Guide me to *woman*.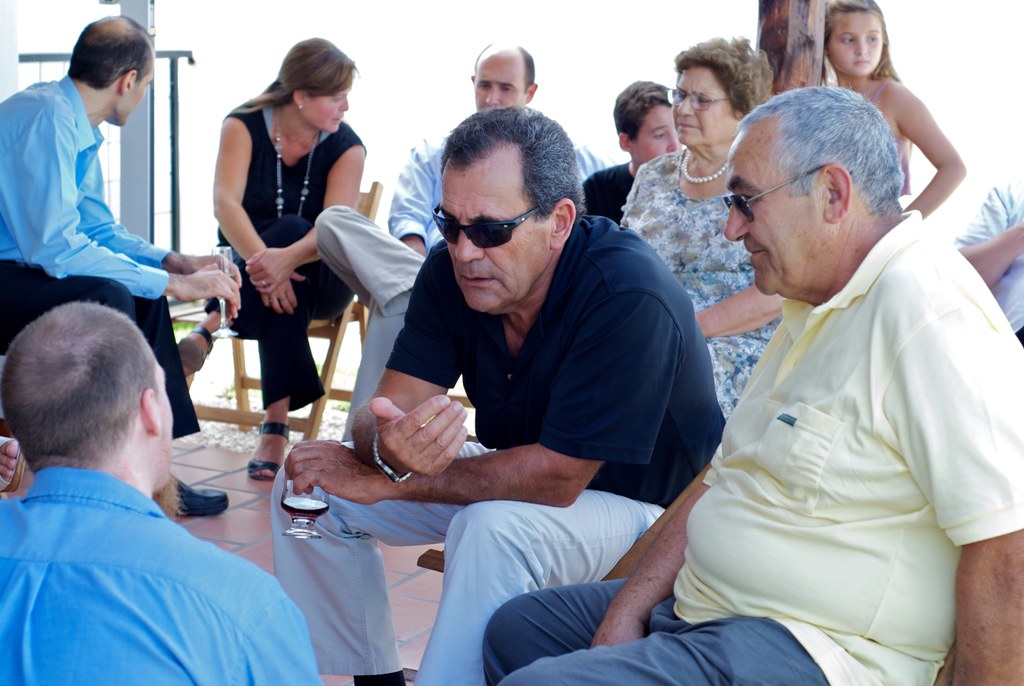
Guidance: BBox(614, 32, 843, 475).
